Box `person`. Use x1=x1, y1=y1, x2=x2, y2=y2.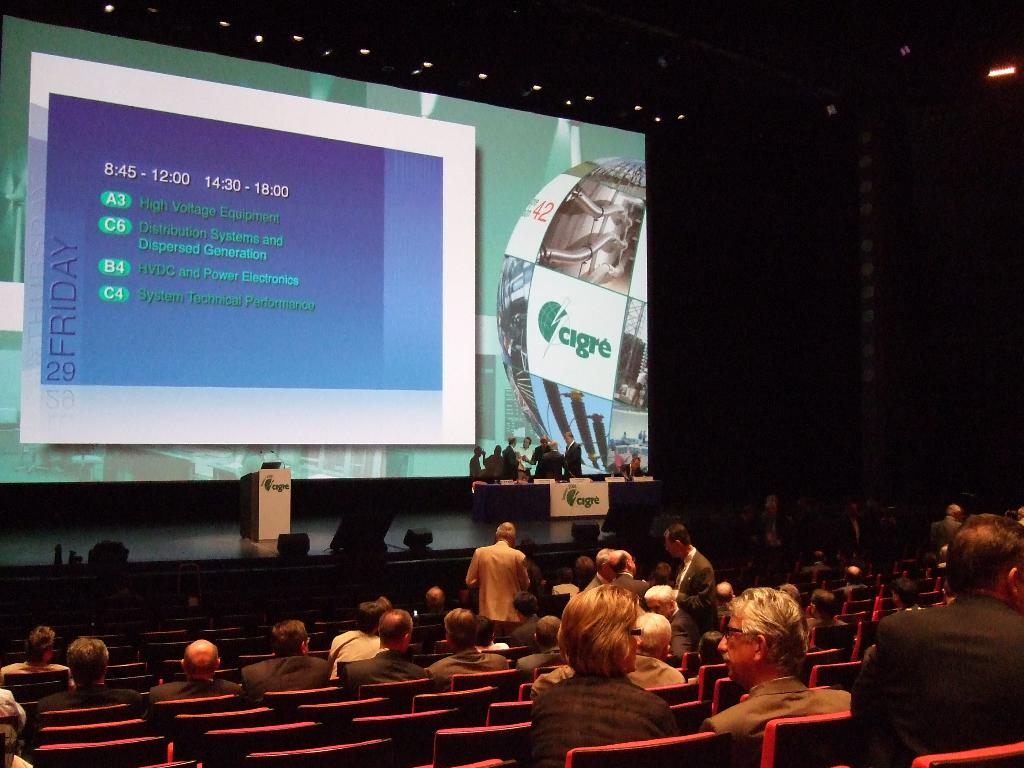
x1=706, y1=588, x2=856, y2=735.
